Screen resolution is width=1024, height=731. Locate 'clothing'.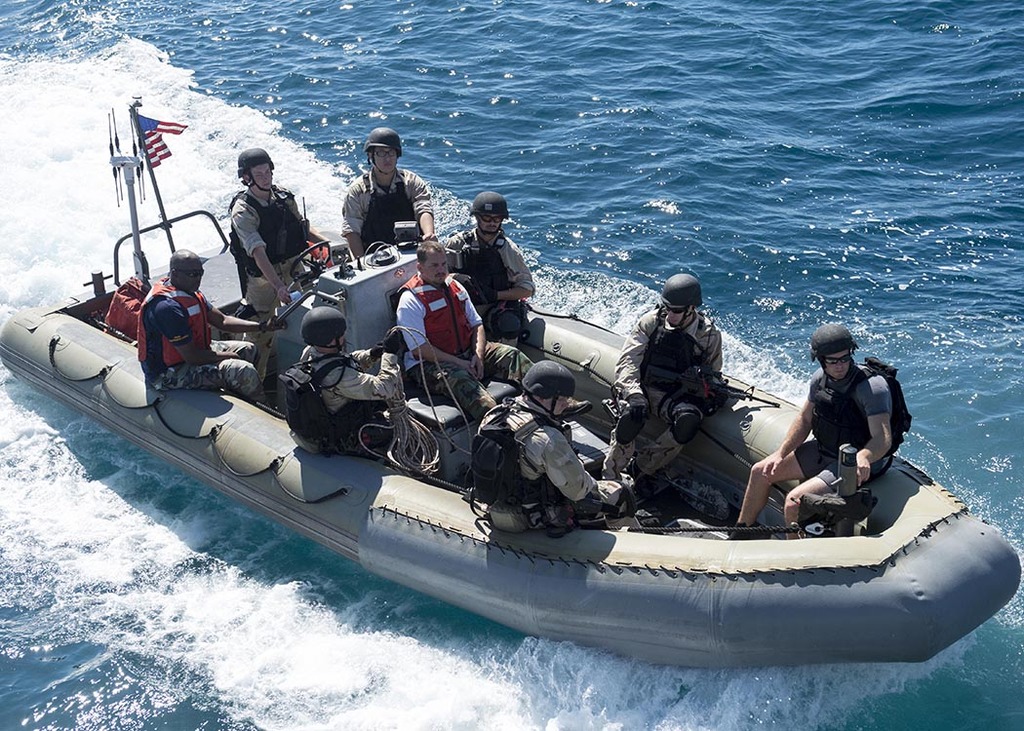
795 361 901 495.
